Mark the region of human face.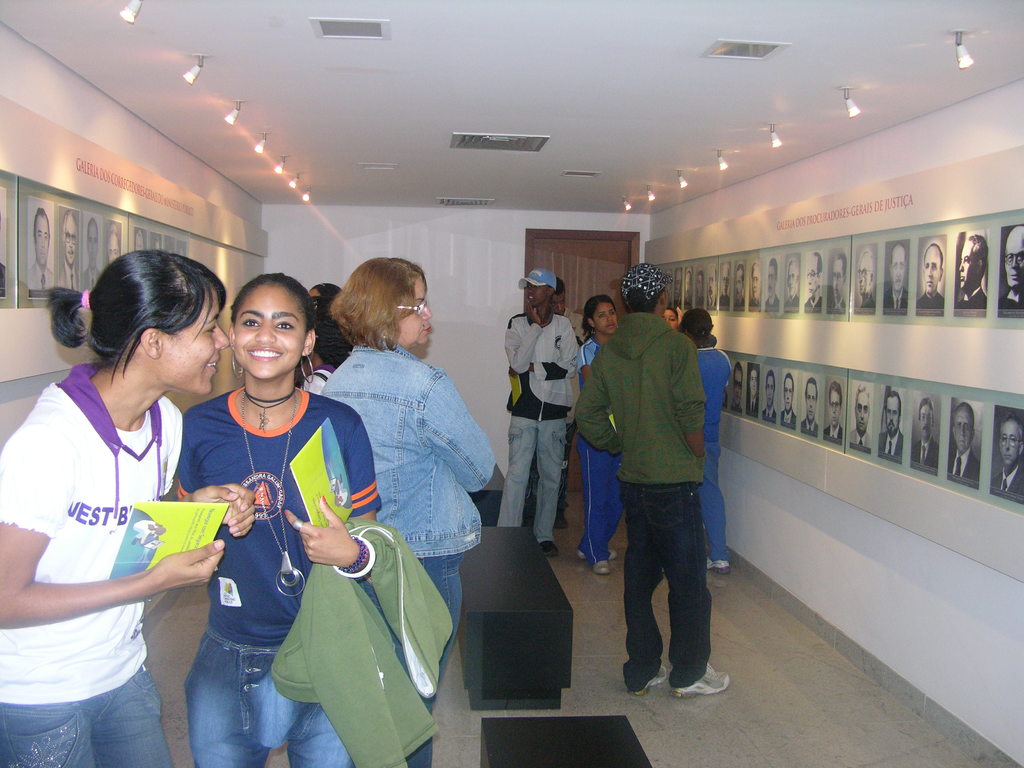
Region: (left=307, top=287, right=324, bottom=296).
